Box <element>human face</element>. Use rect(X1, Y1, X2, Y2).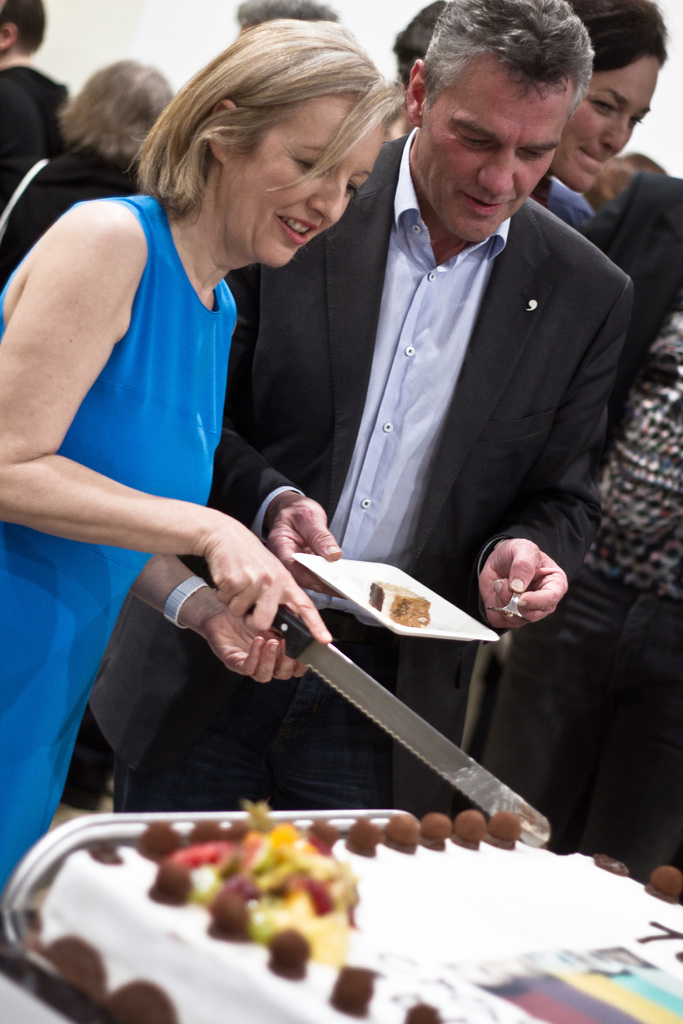
rect(227, 97, 387, 278).
